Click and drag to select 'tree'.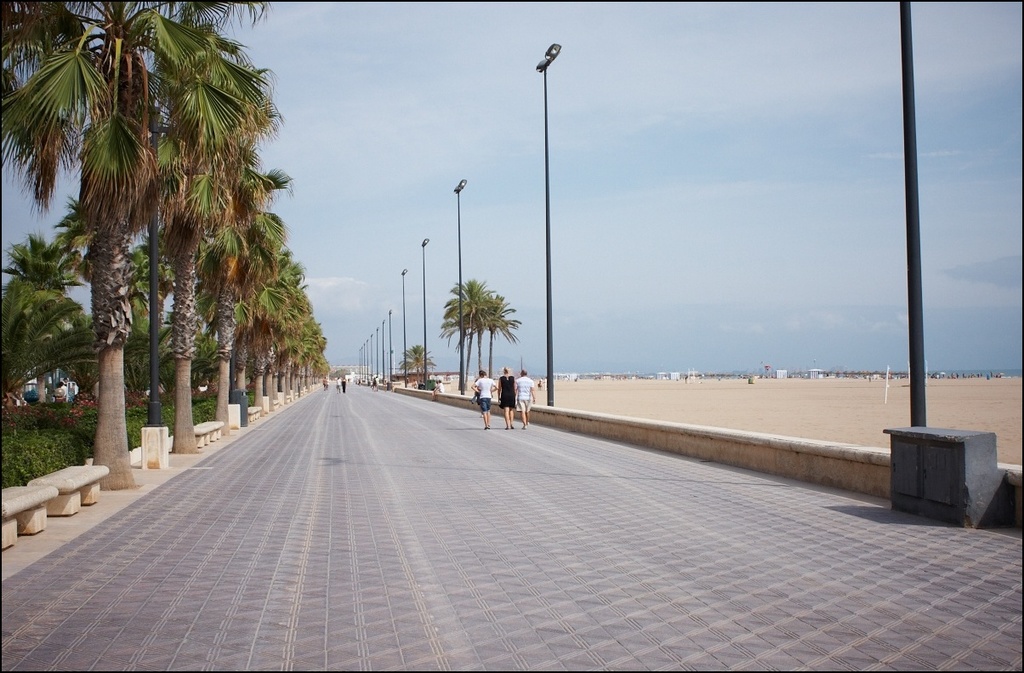
Selection: 139,40,249,458.
